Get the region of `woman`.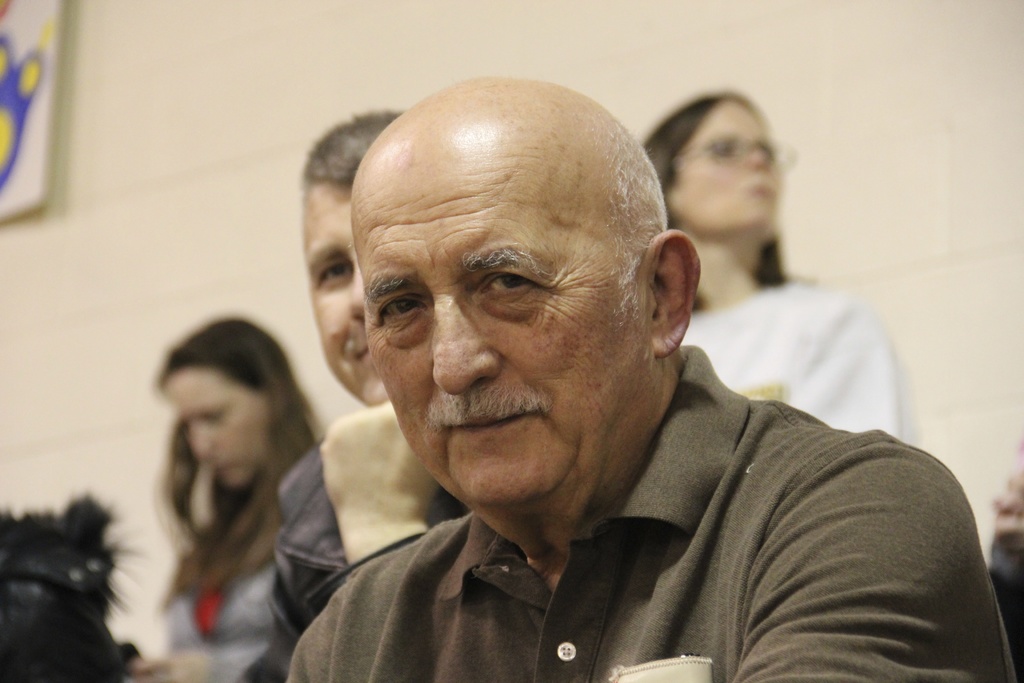
(x1=643, y1=86, x2=921, y2=450).
